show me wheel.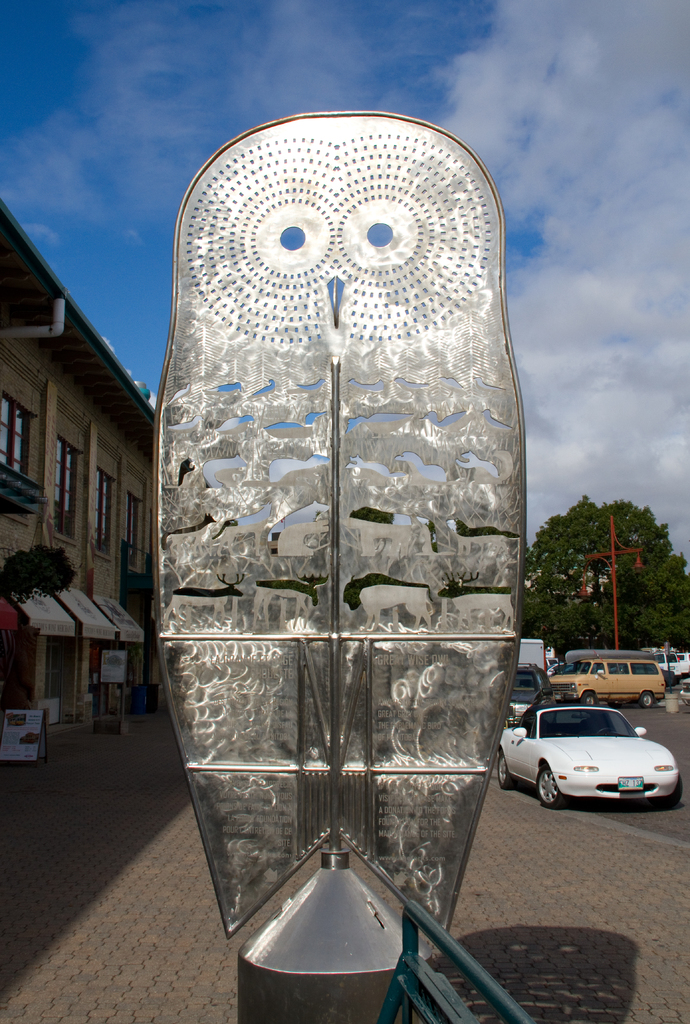
wheel is here: {"left": 661, "top": 774, "right": 684, "bottom": 804}.
